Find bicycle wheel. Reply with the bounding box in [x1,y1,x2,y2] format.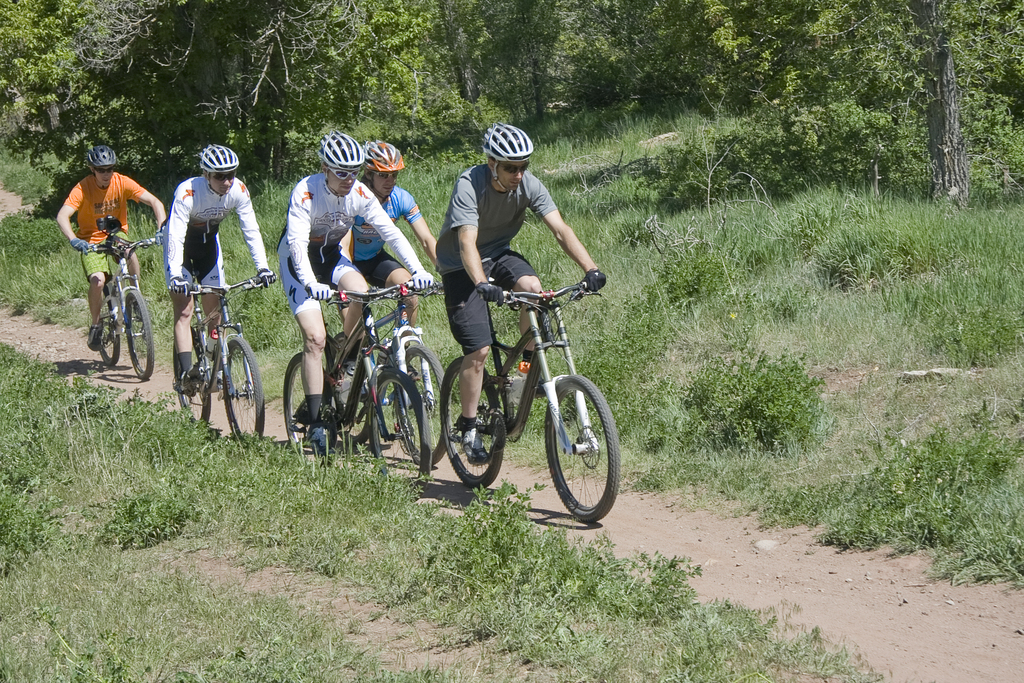
[220,331,262,458].
